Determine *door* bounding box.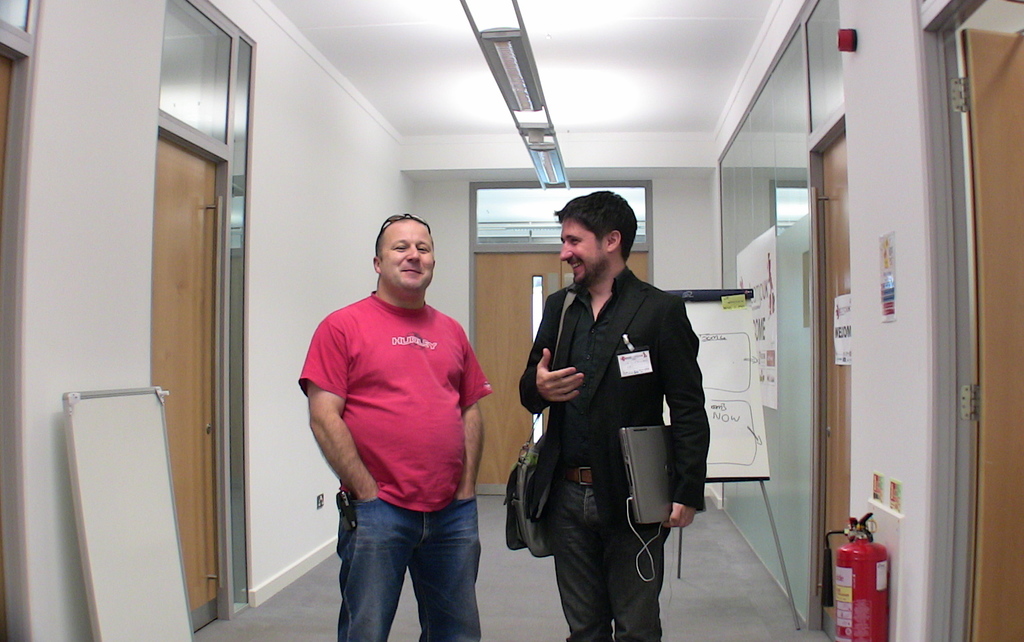
Determined: bbox=(955, 27, 1021, 641).
